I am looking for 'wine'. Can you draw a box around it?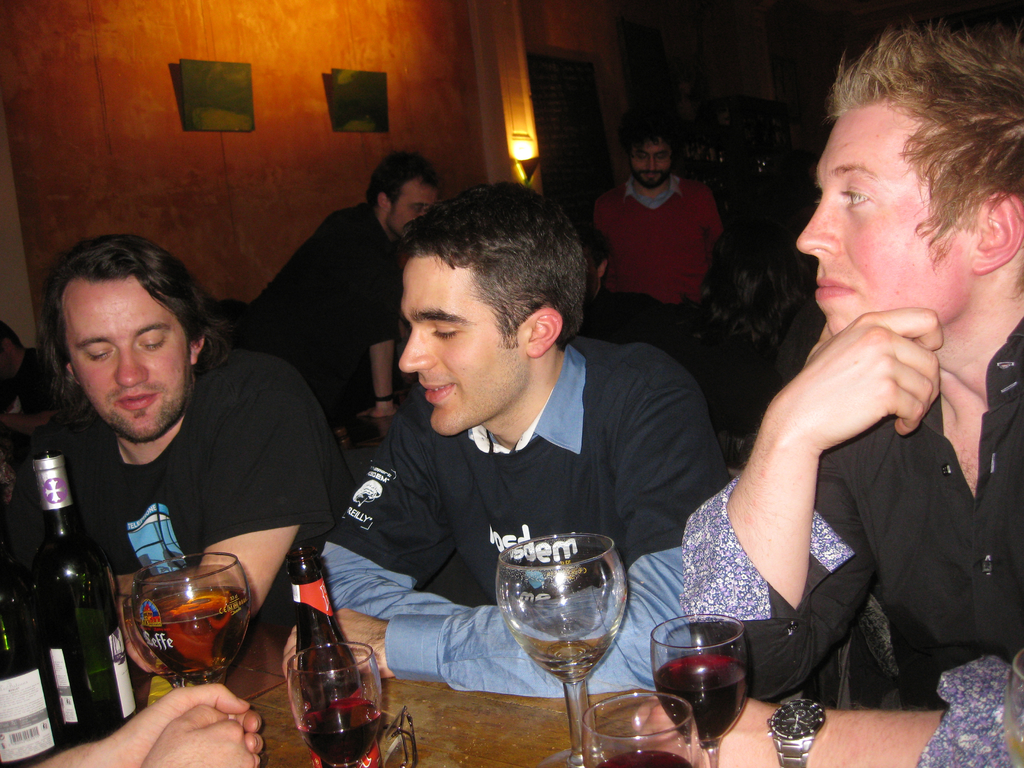
Sure, the bounding box is [x1=139, y1=585, x2=253, y2=682].
